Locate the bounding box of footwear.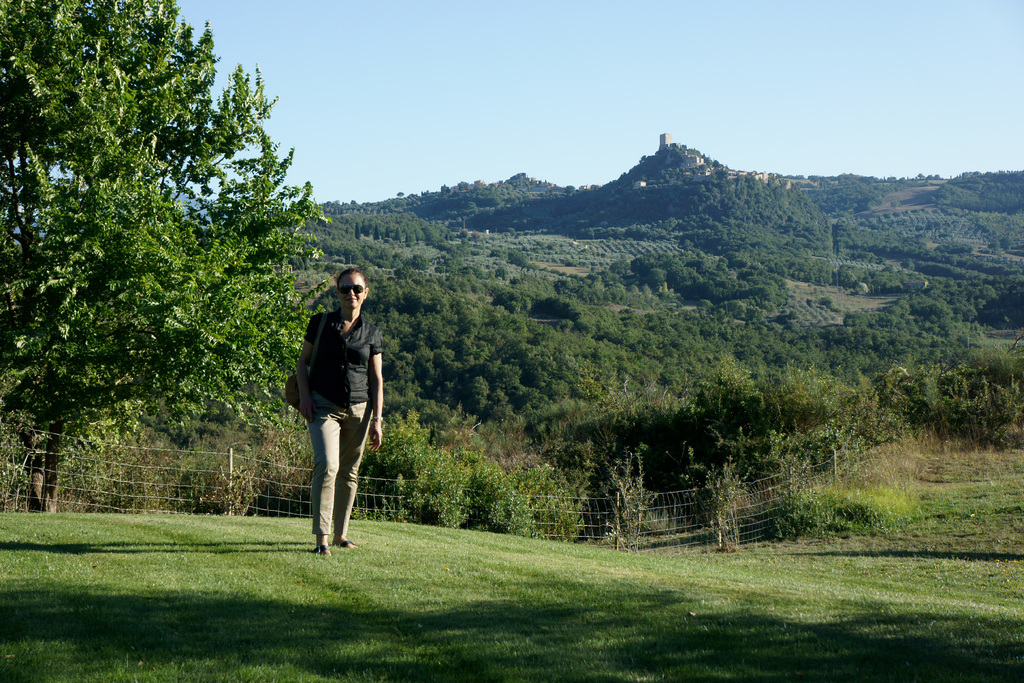
Bounding box: <box>339,536,360,551</box>.
